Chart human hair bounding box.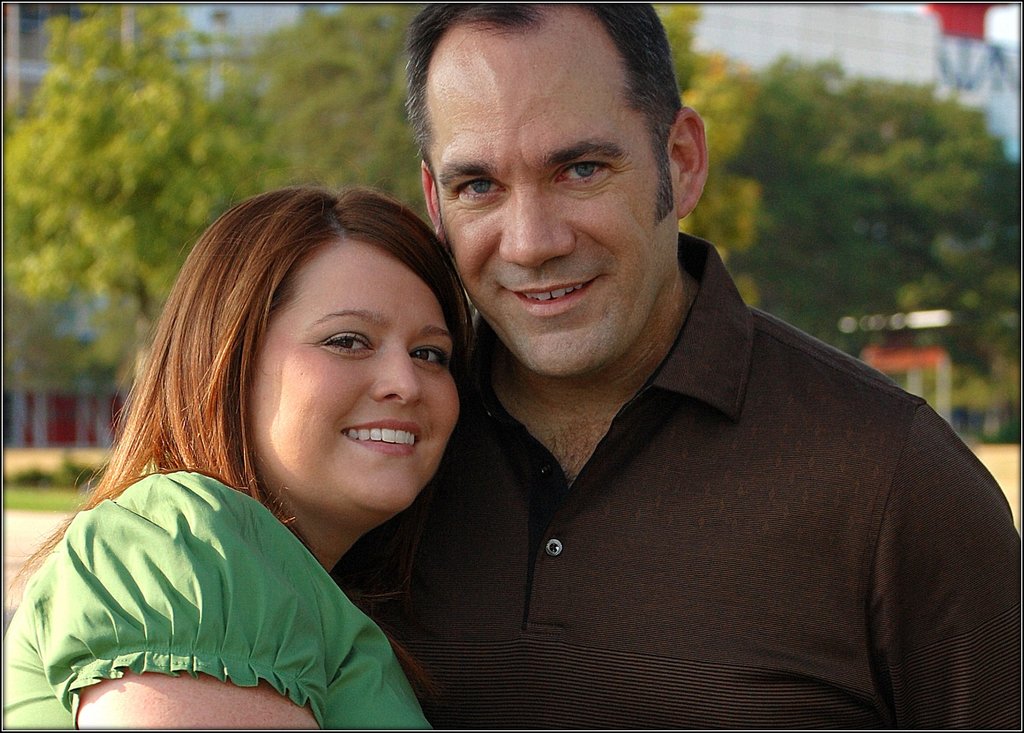
Charted: locate(109, 189, 489, 552).
